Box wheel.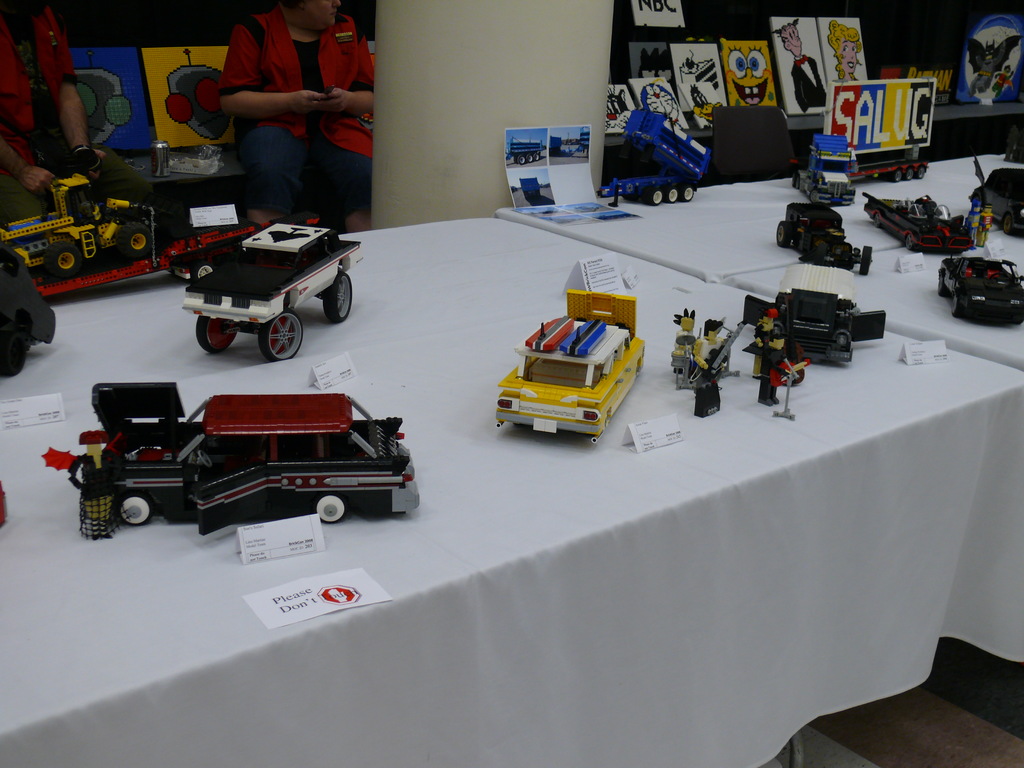
989, 273, 1011, 283.
